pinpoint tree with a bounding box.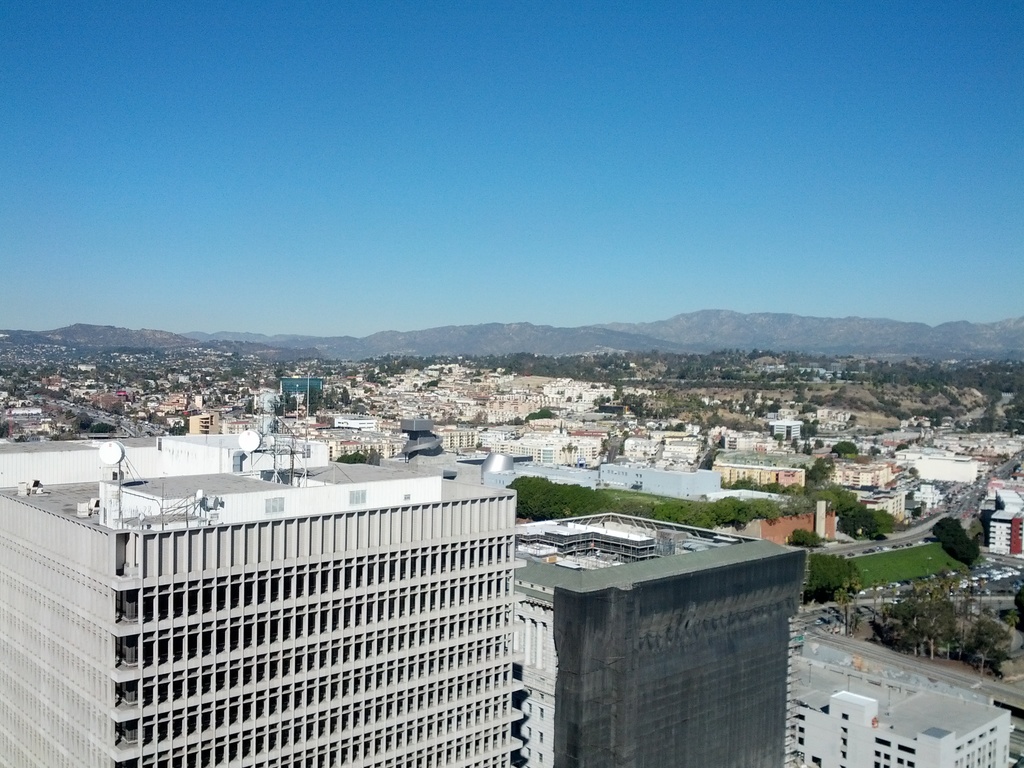
select_region(805, 552, 866, 593).
